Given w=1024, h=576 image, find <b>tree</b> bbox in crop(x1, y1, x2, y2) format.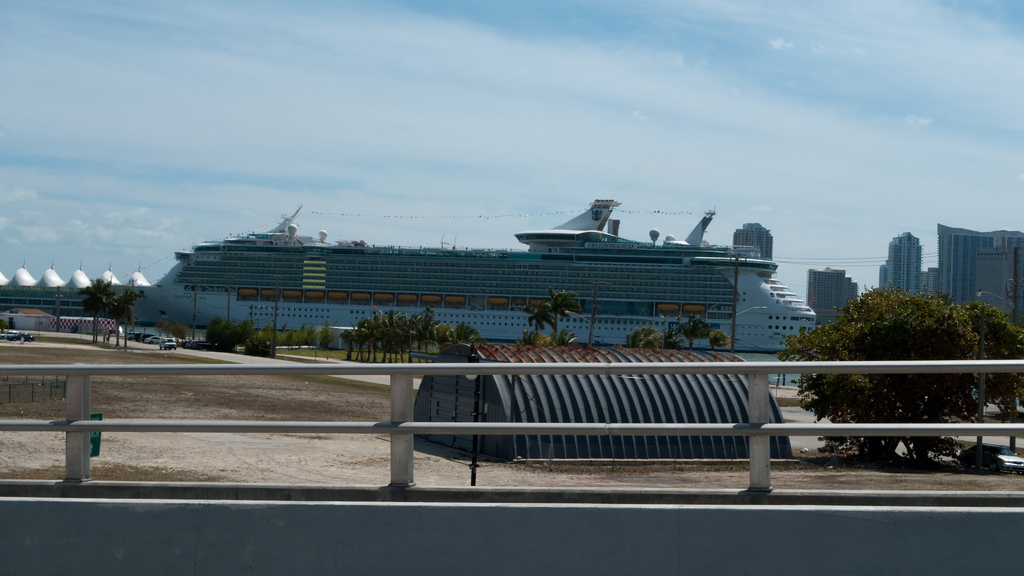
crop(110, 282, 143, 346).
